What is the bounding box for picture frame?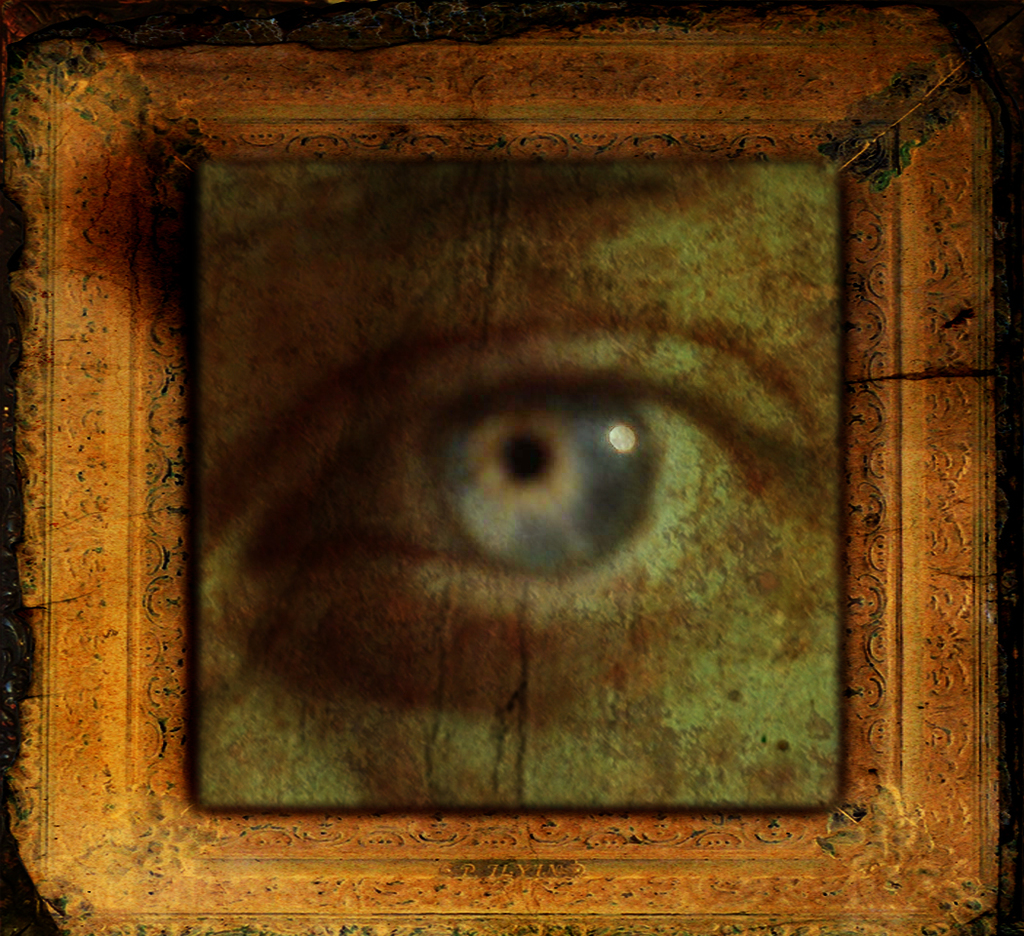
detection(0, 29, 1003, 935).
